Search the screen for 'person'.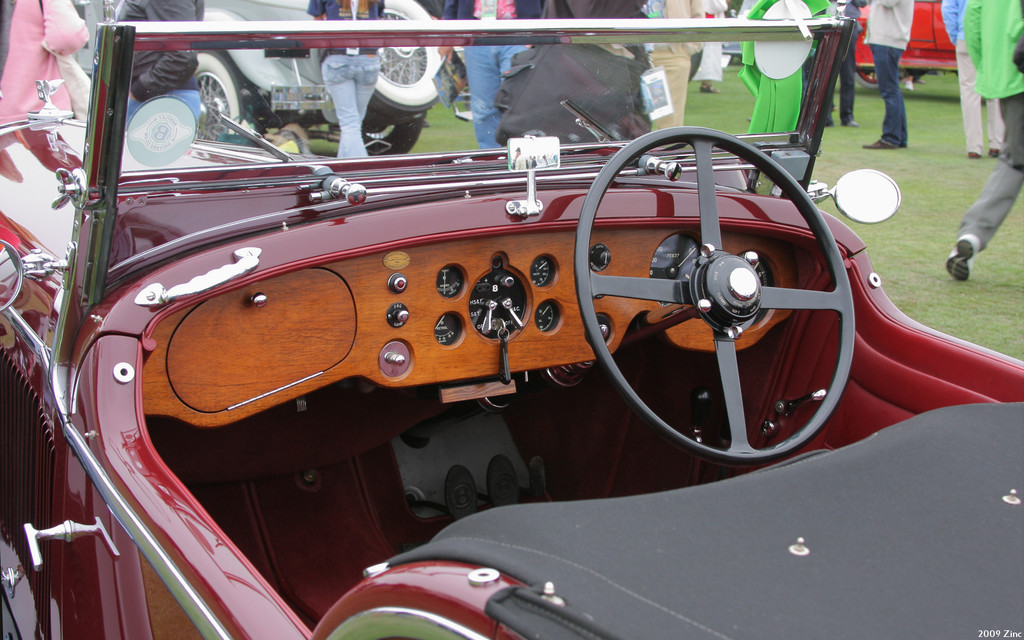
Found at crop(0, 0, 94, 124).
